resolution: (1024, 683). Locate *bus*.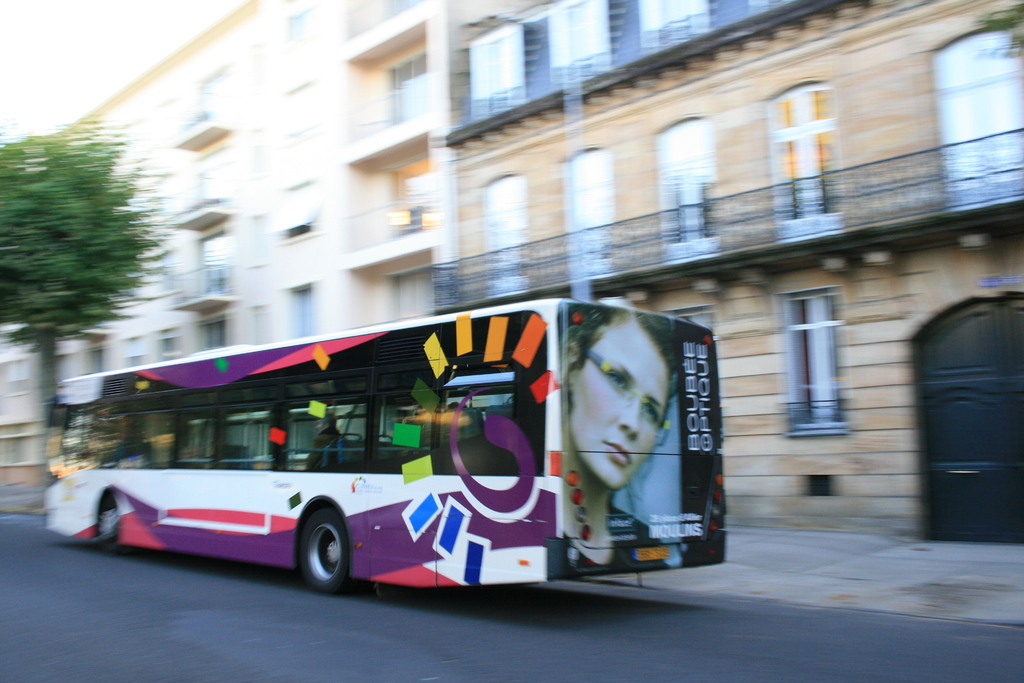
[38,293,726,588].
